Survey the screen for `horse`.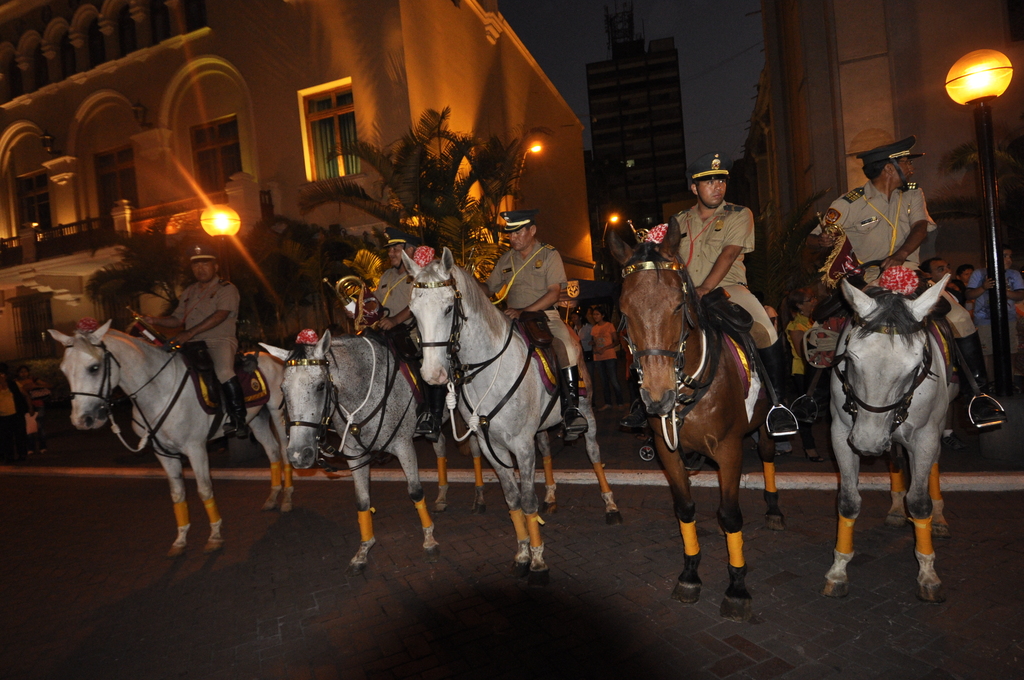
Survey found: Rect(47, 328, 298, 555).
